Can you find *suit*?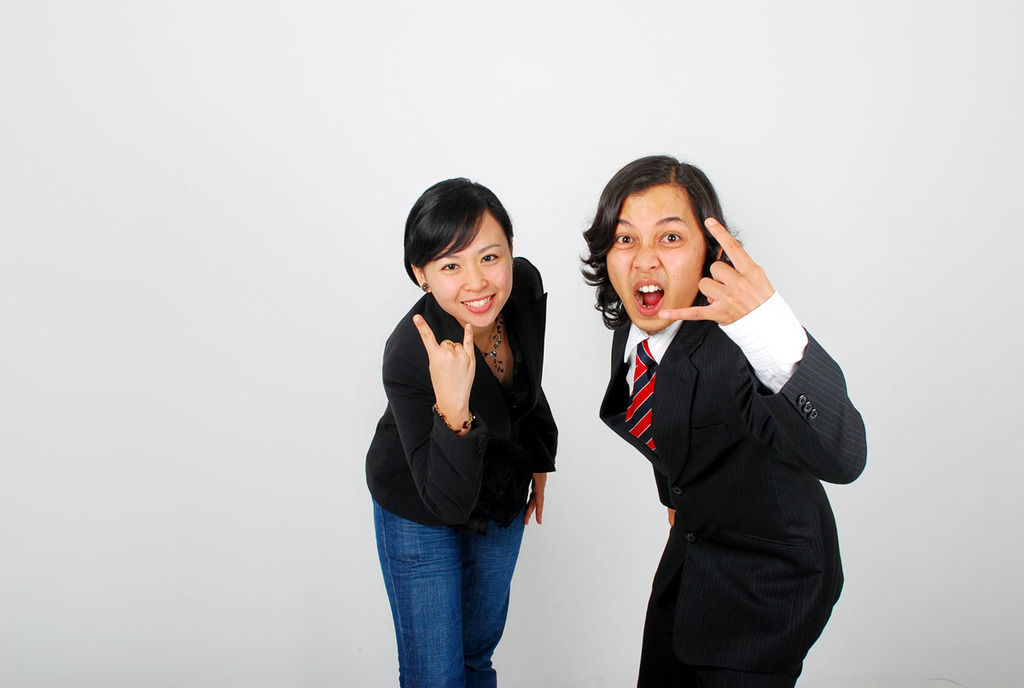
Yes, bounding box: {"left": 591, "top": 184, "right": 865, "bottom": 668}.
